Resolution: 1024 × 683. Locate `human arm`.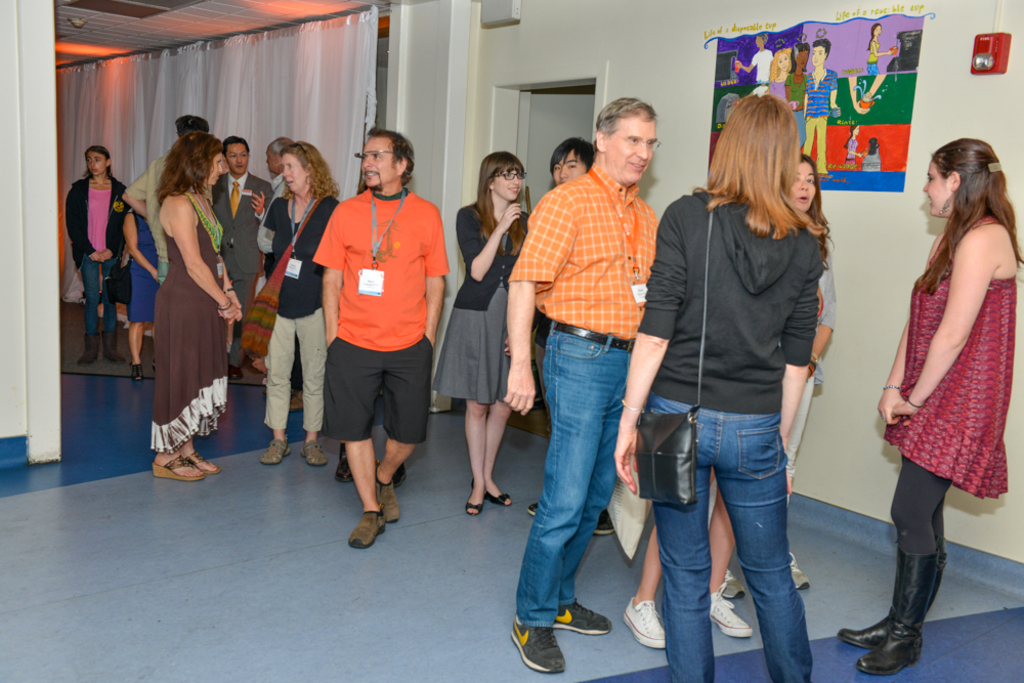
(165,187,246,326).
